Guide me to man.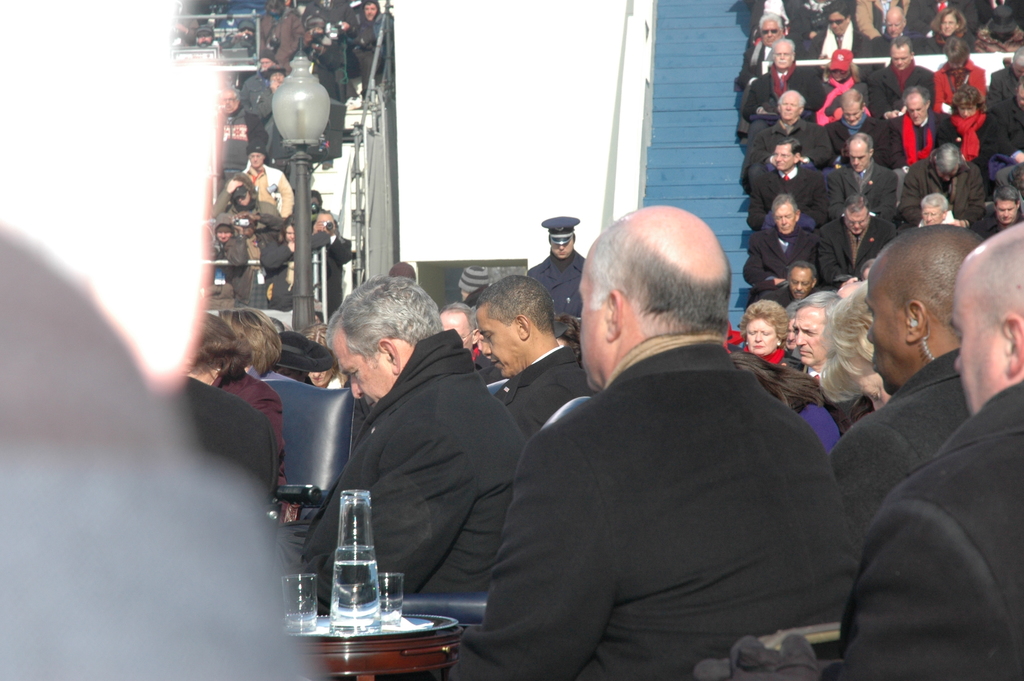
Guidance: bbox=(242, 151, 294, 220).
